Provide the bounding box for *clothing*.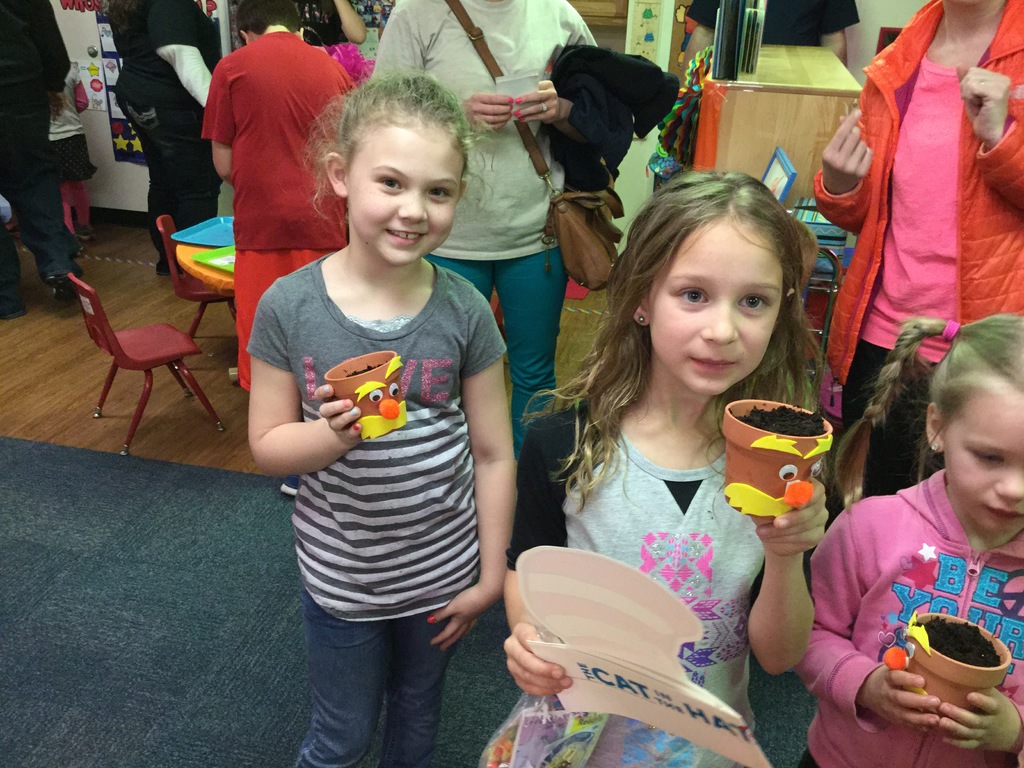
797 468 1023 767.
